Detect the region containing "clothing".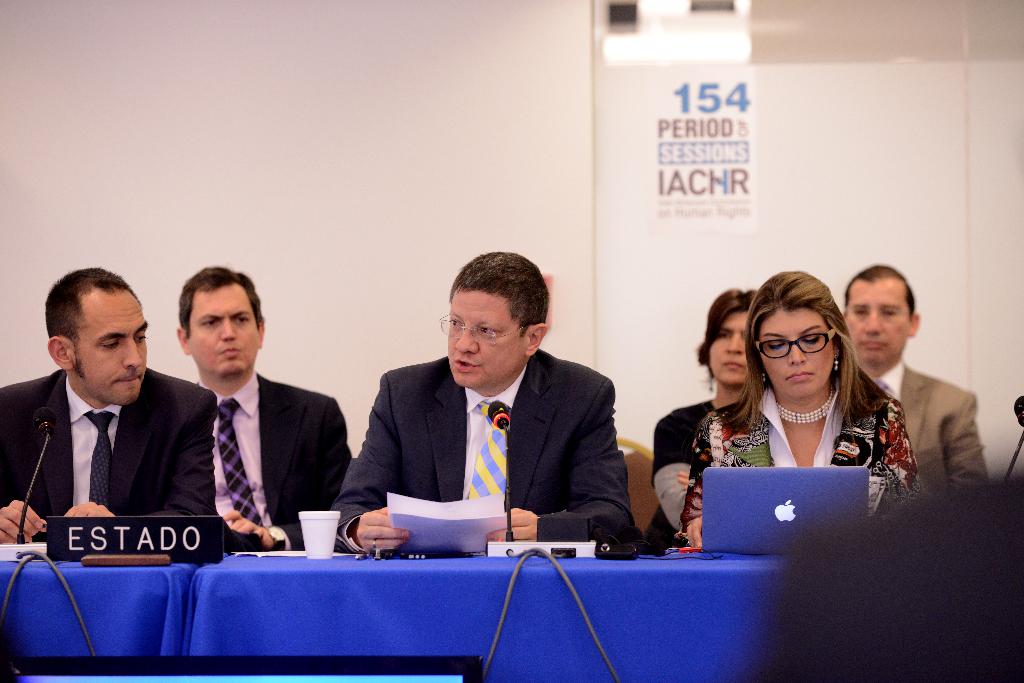
342, 305, 649, 576.
